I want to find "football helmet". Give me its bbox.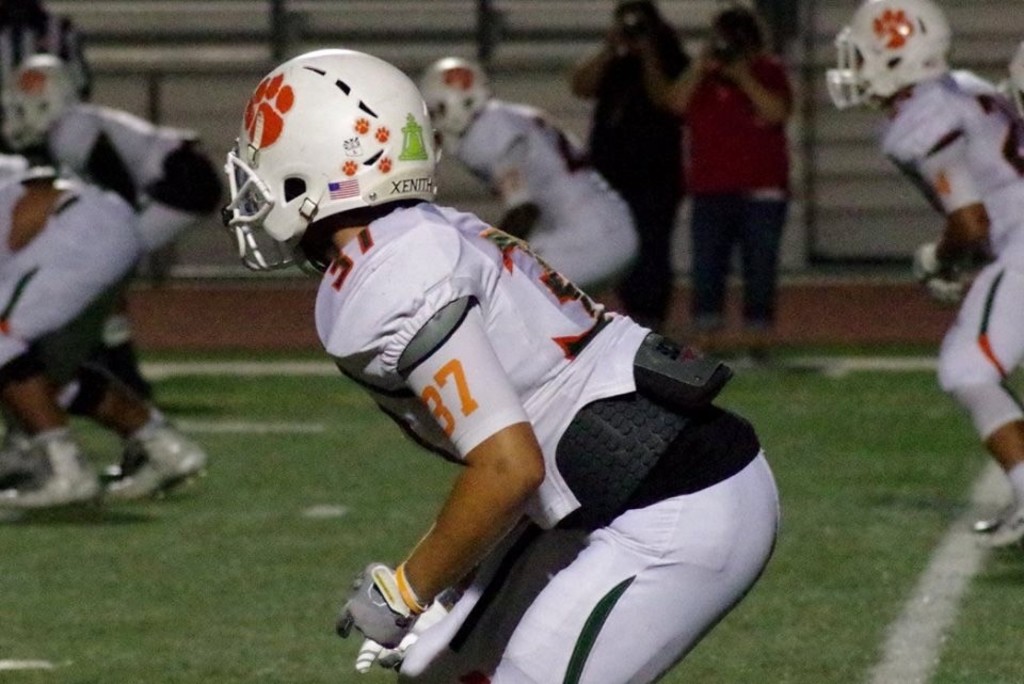
BBox(0, 57, 93, 156).
